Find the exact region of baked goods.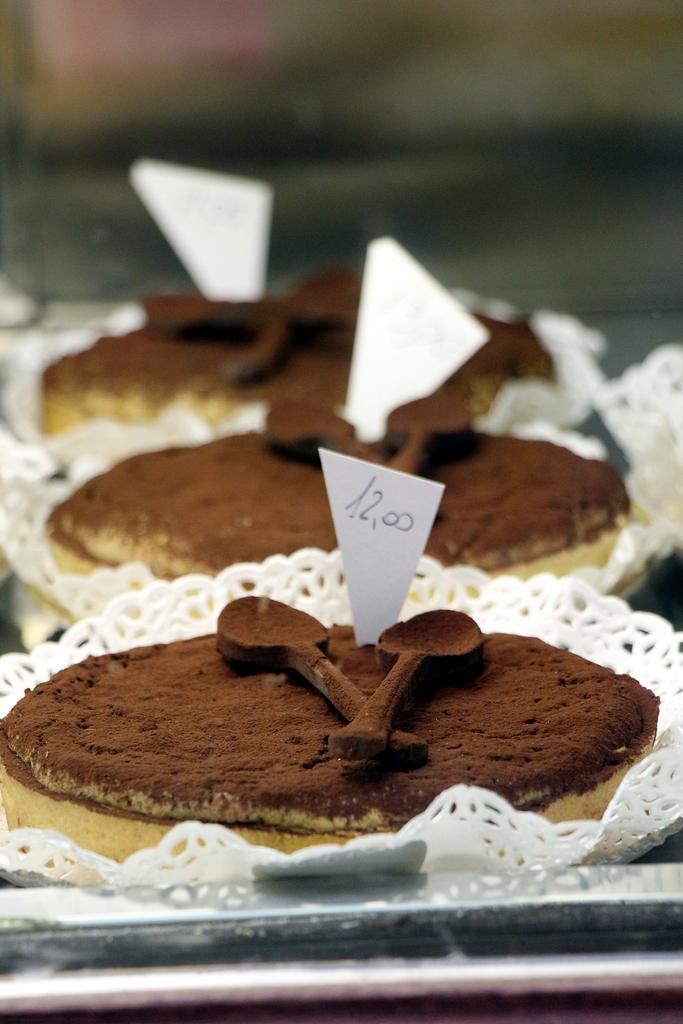
Exact region: 36:265:561:445.
